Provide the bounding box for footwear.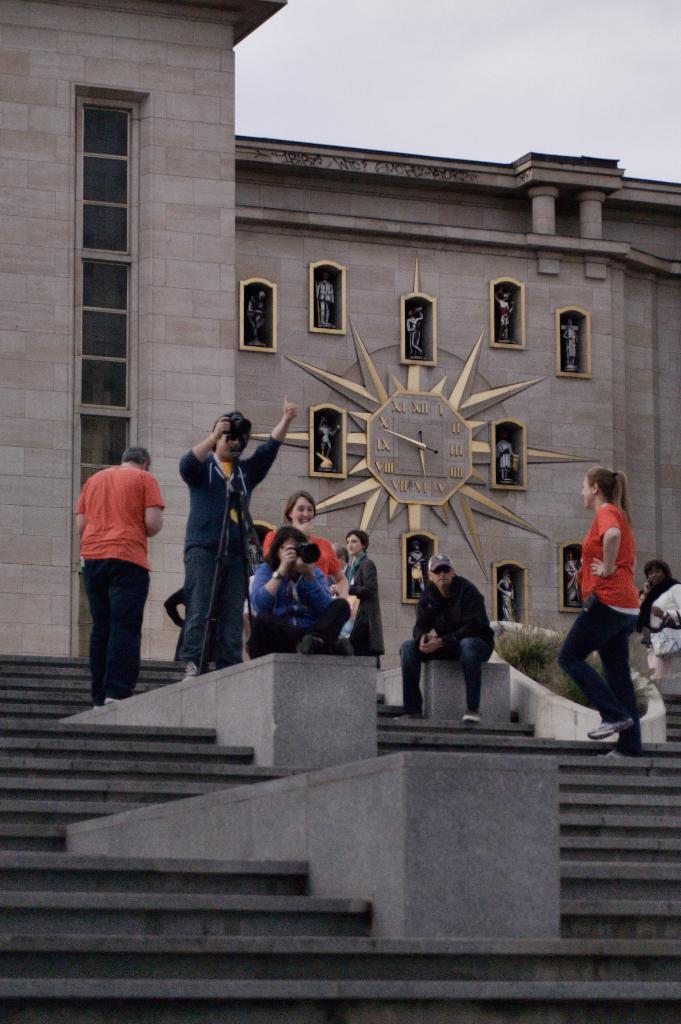
x1=457 y1=707 x2=484 y2=724.
